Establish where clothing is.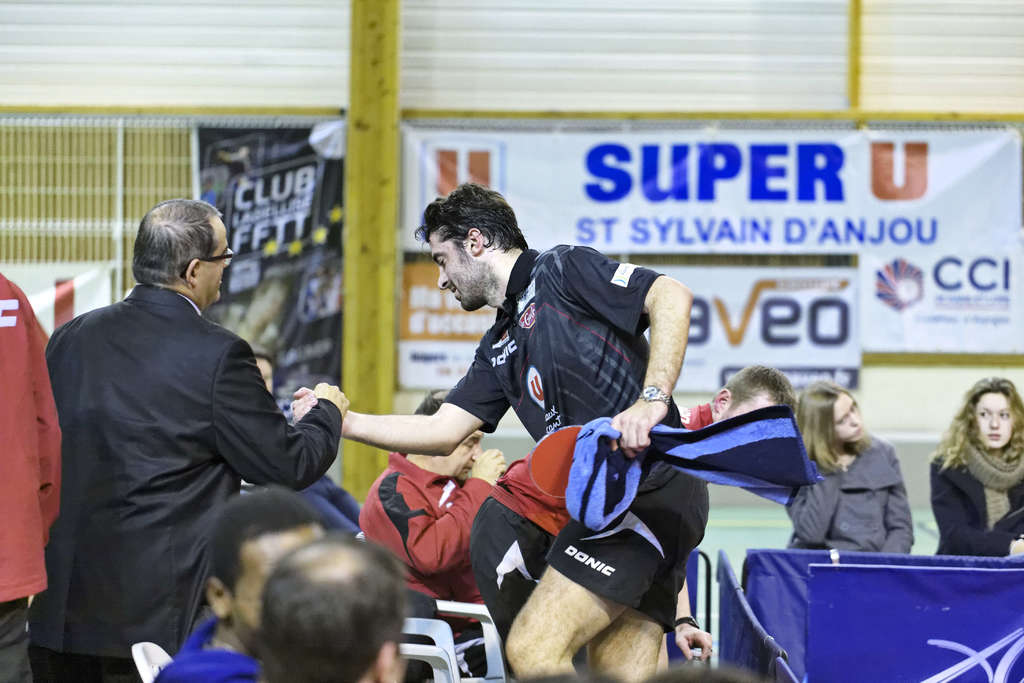
Established at box(358, 461, 556, 598).
